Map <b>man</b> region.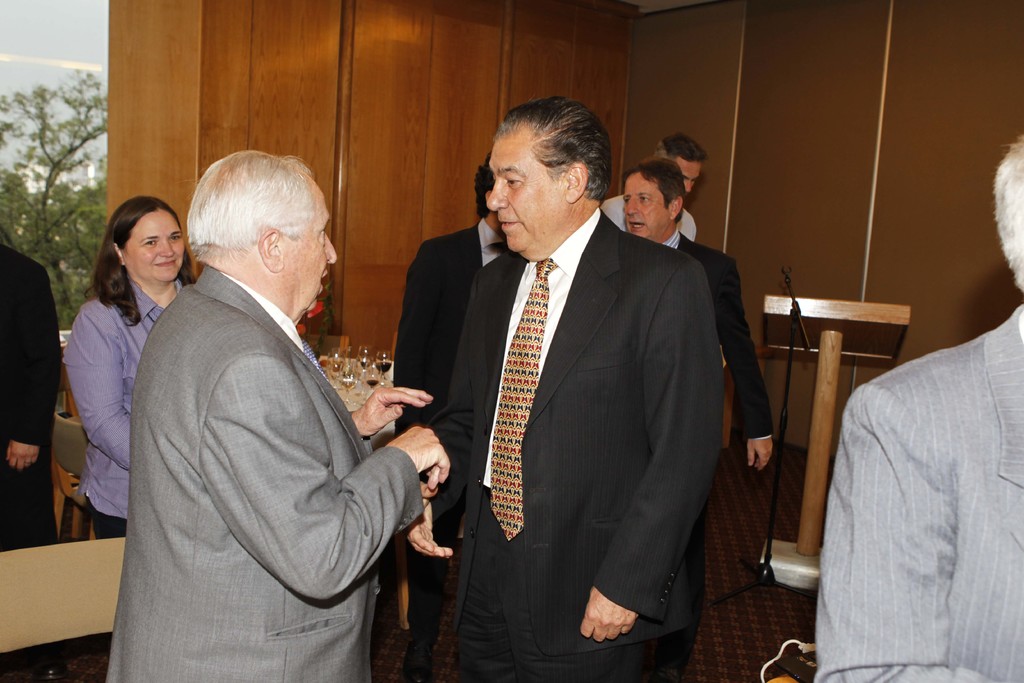
Mapped to 394 150 515 682.
